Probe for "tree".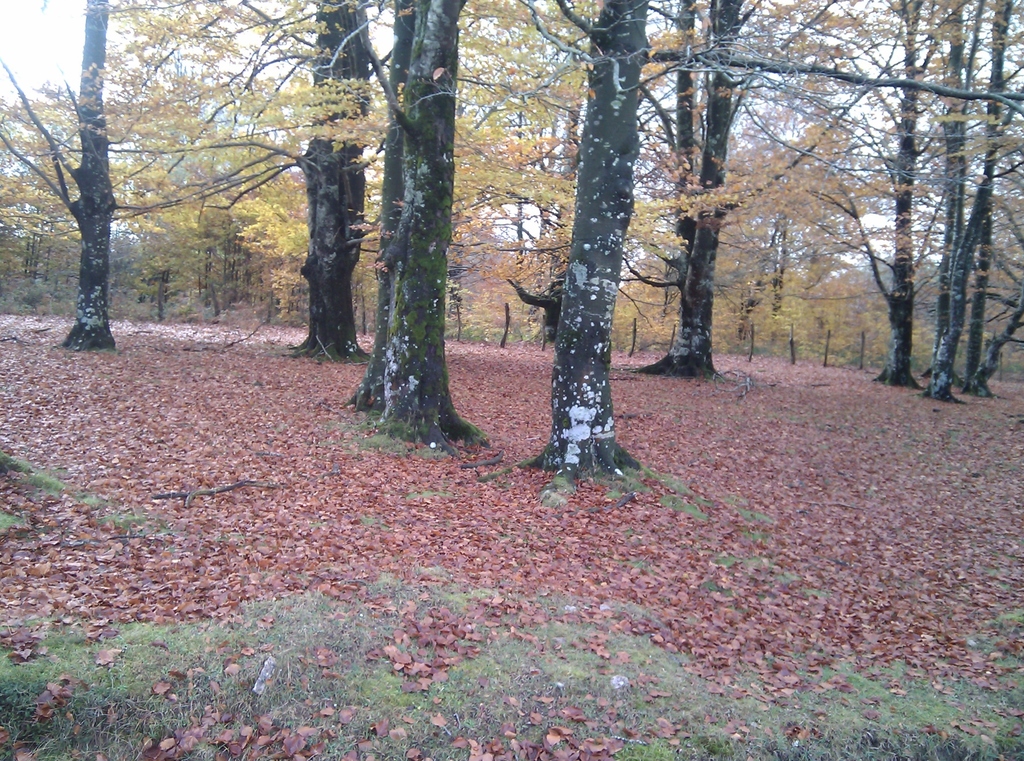
Probe result: {"x1": 951, "y1": 0, "x2": 1023, "y2": 397}.
